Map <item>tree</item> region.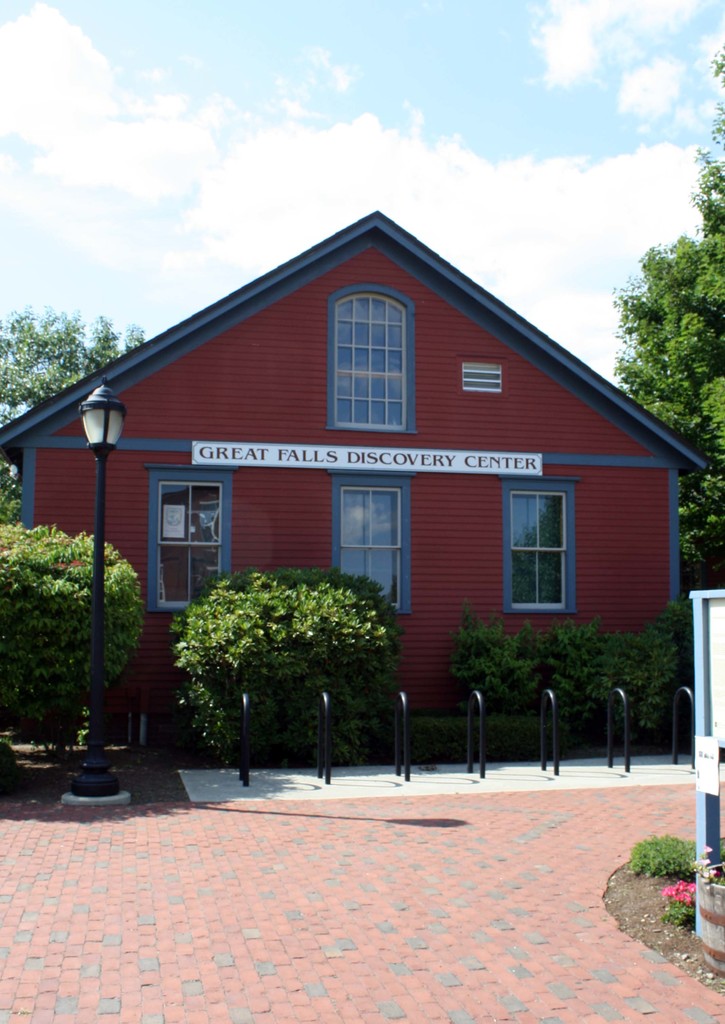
Mapped to x1=615 y1=47 x2=724 y2=589.
